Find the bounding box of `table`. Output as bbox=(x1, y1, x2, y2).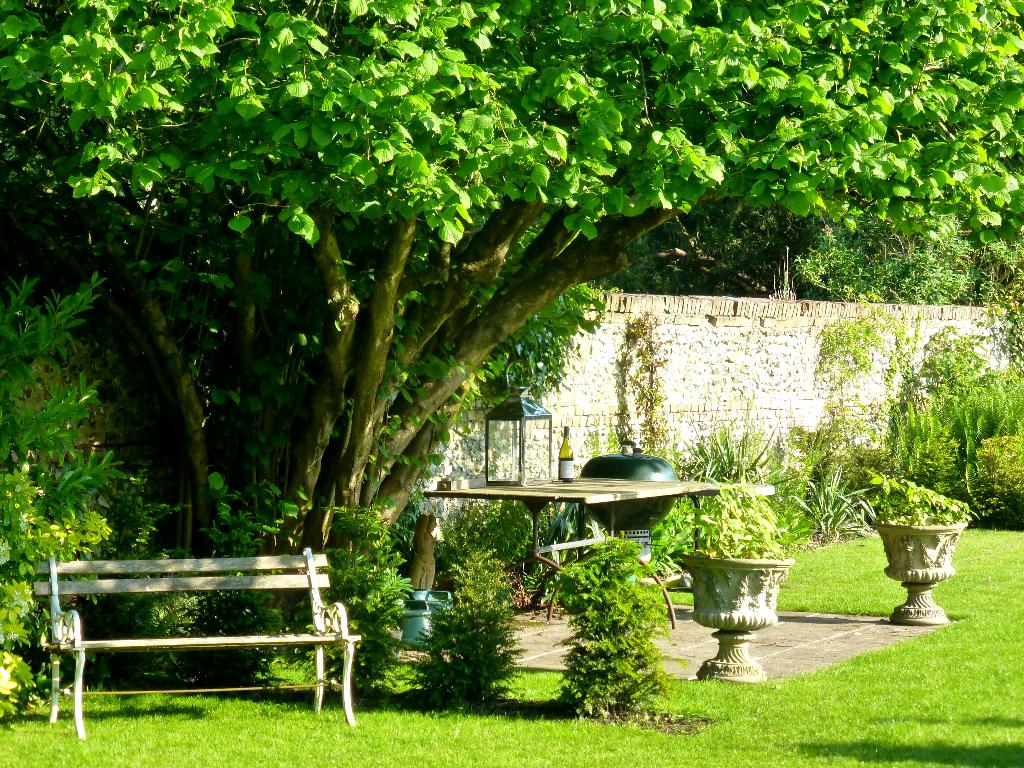
bbox=(424, 470, 732, 621).
